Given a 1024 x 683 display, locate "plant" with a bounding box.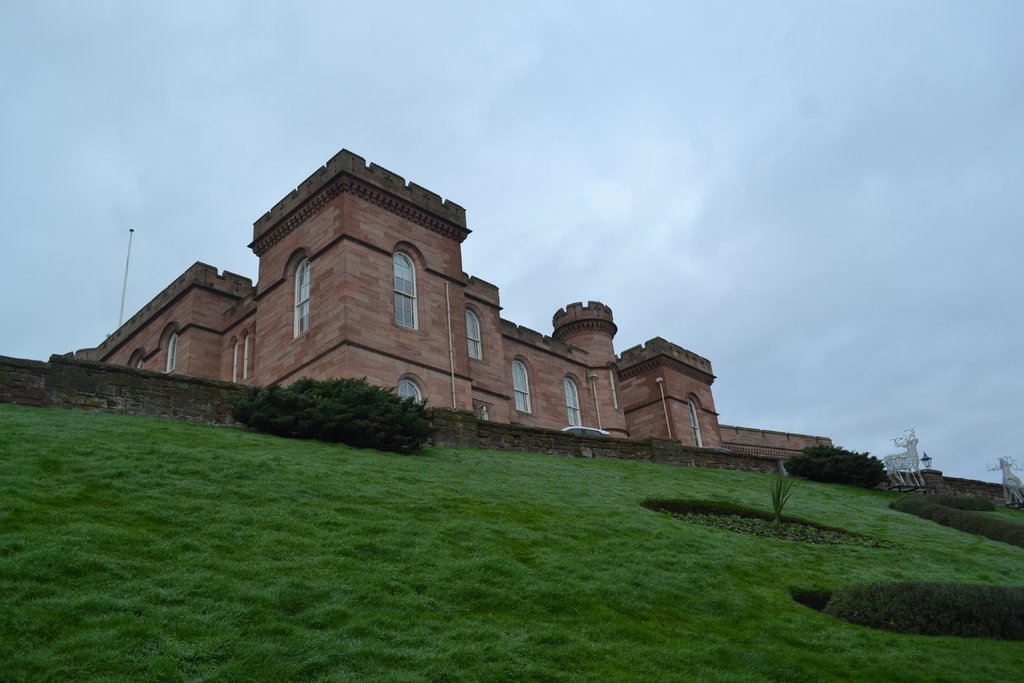
Located: box(221, 378, 439, 454).
